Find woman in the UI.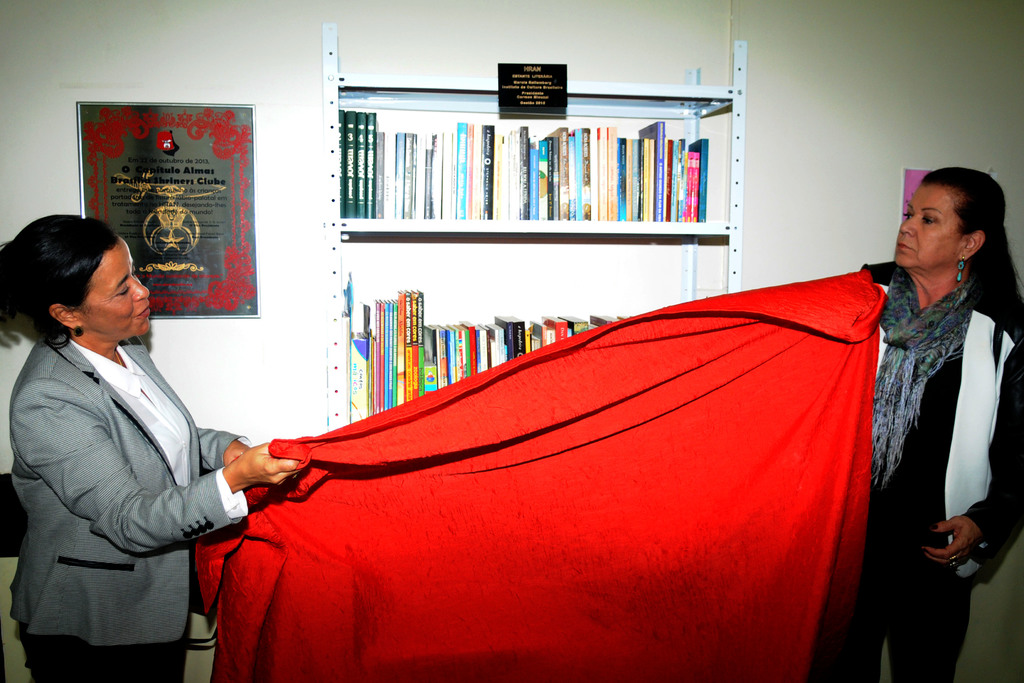
UI element at select_region(863, 138, 1009, 680).
